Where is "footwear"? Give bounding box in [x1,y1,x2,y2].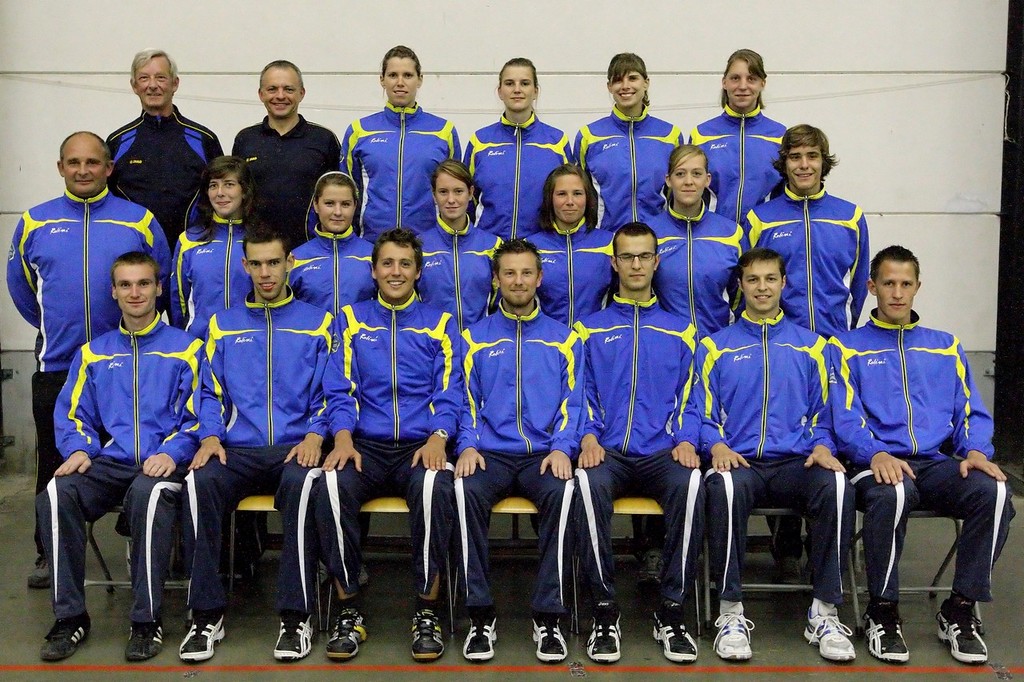
[174,612,226,660].
